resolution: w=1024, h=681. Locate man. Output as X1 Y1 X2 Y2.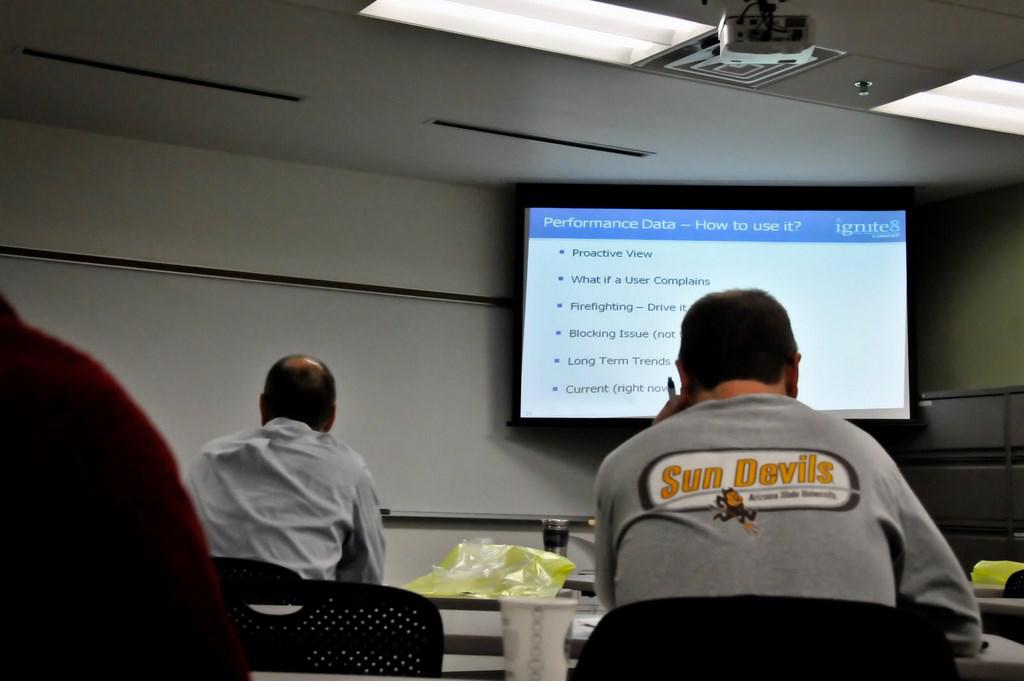
587 281 979 663.
